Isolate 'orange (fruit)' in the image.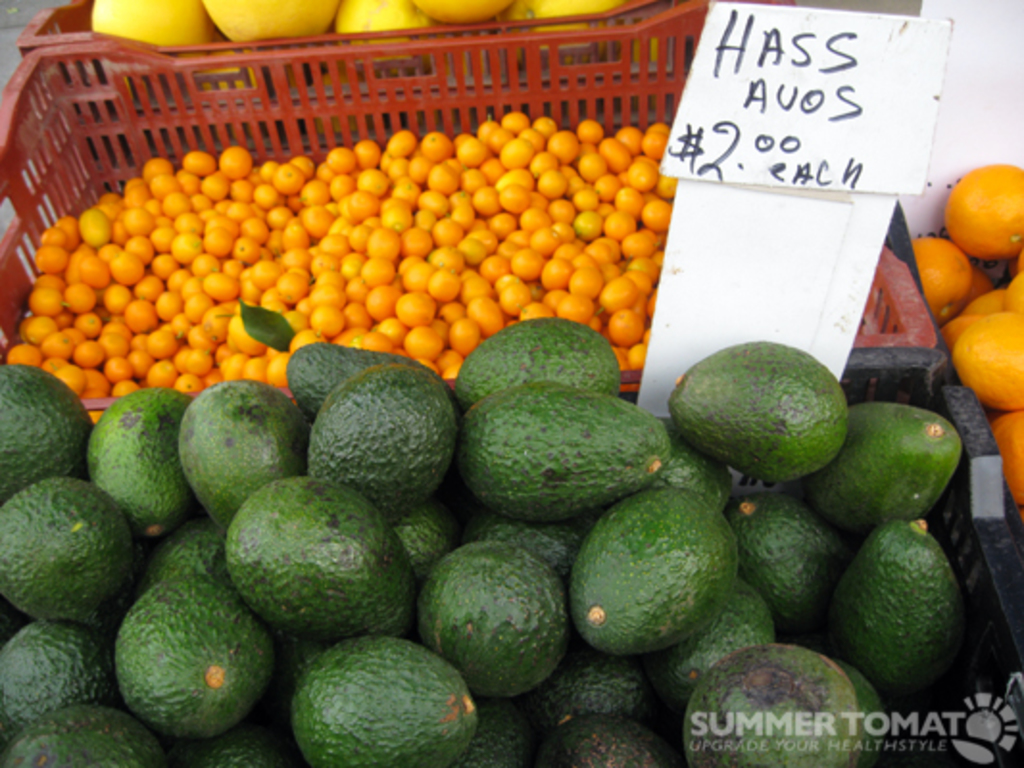
Isolated region: [37,357,54,369].
